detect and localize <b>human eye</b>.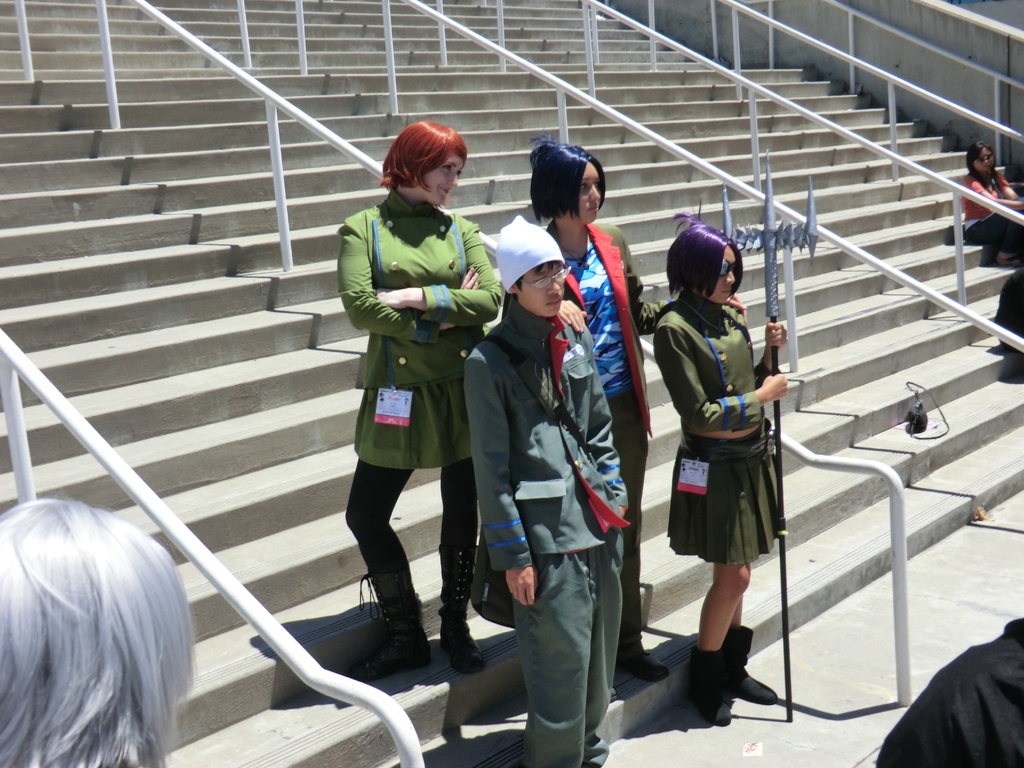
Localized at Rect(444, 162, 454, 177).
